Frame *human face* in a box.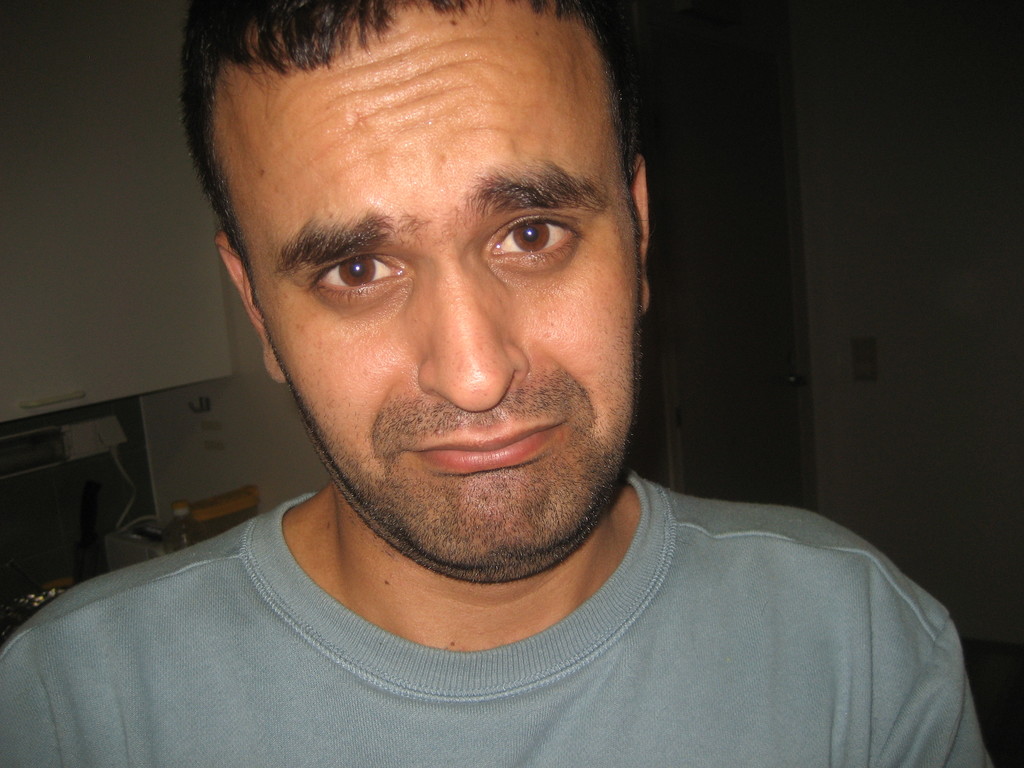
box=[245, 8, 636, 572].
